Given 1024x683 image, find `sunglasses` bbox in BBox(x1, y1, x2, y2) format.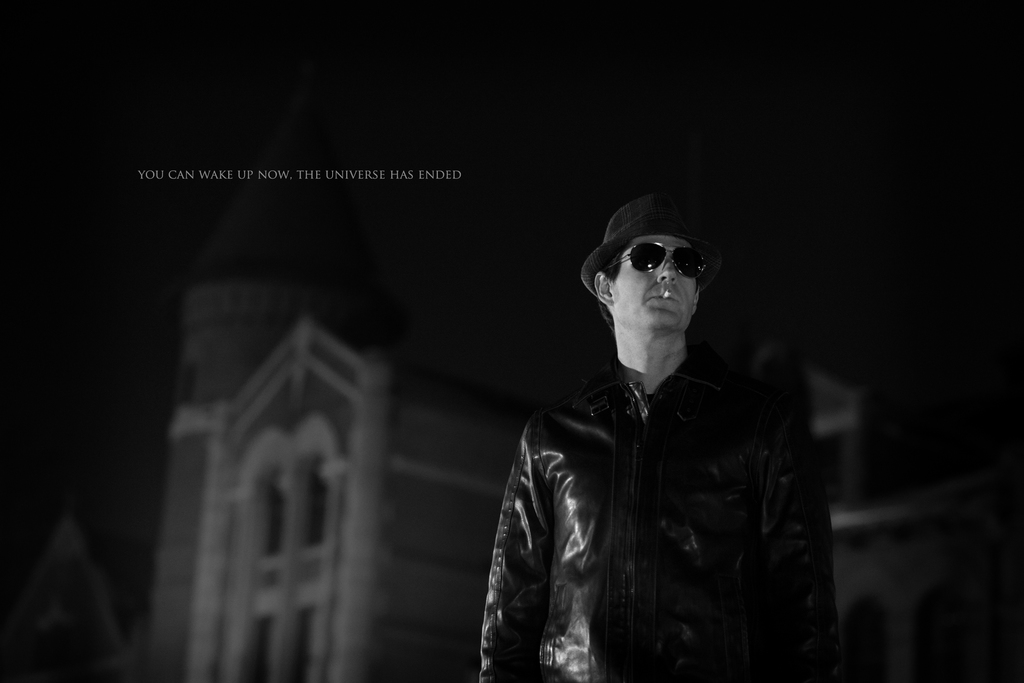
BBox(603, 240, 710, 281).
